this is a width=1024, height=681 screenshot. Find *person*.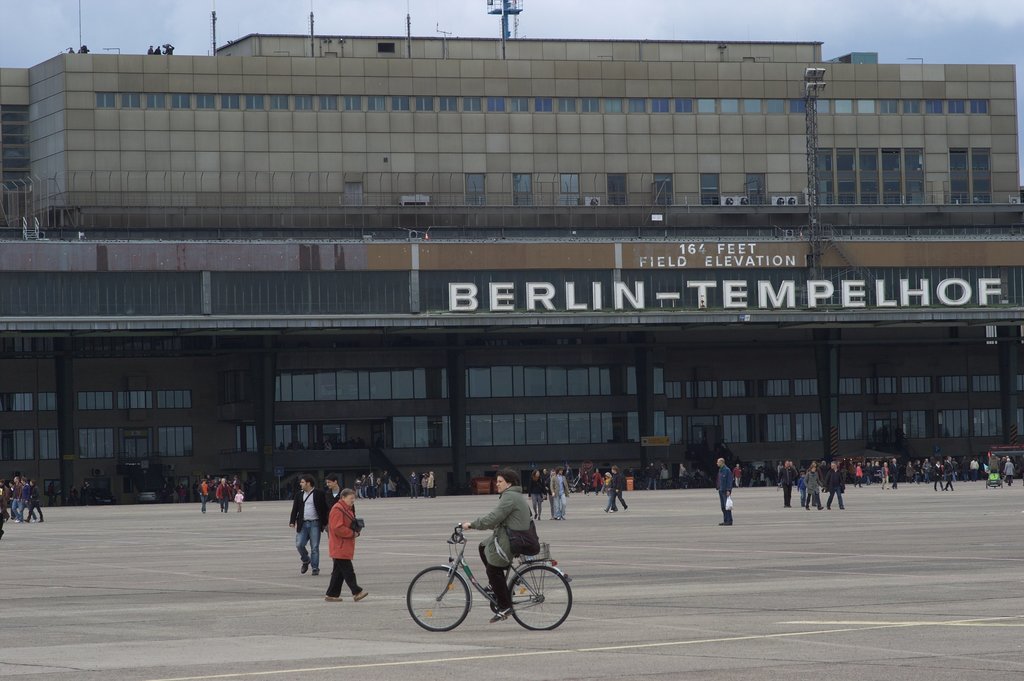
Bounding box: [712,457,736,525].
